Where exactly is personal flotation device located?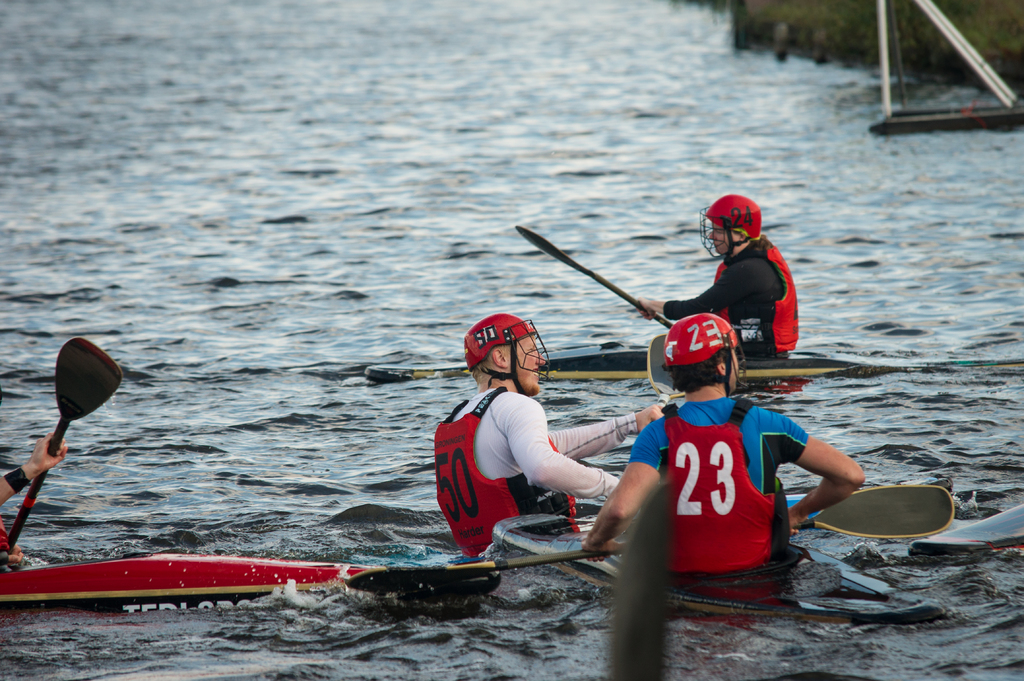
Its bounding box is BBox(649, 397, 792, 569).
